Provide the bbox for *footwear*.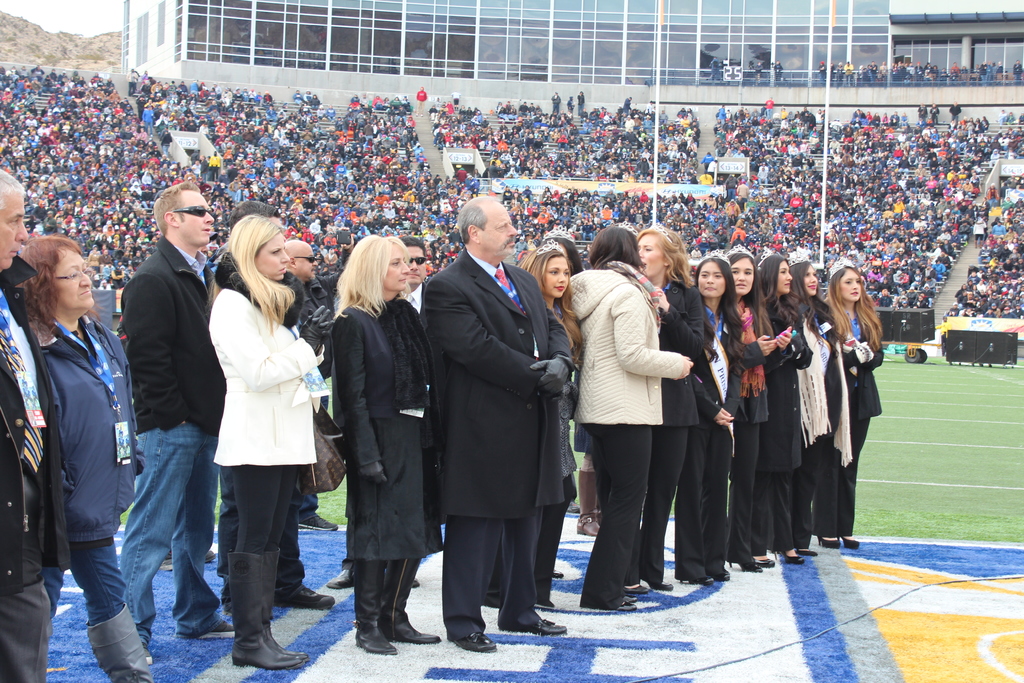
[409, 577, 421, 588].
